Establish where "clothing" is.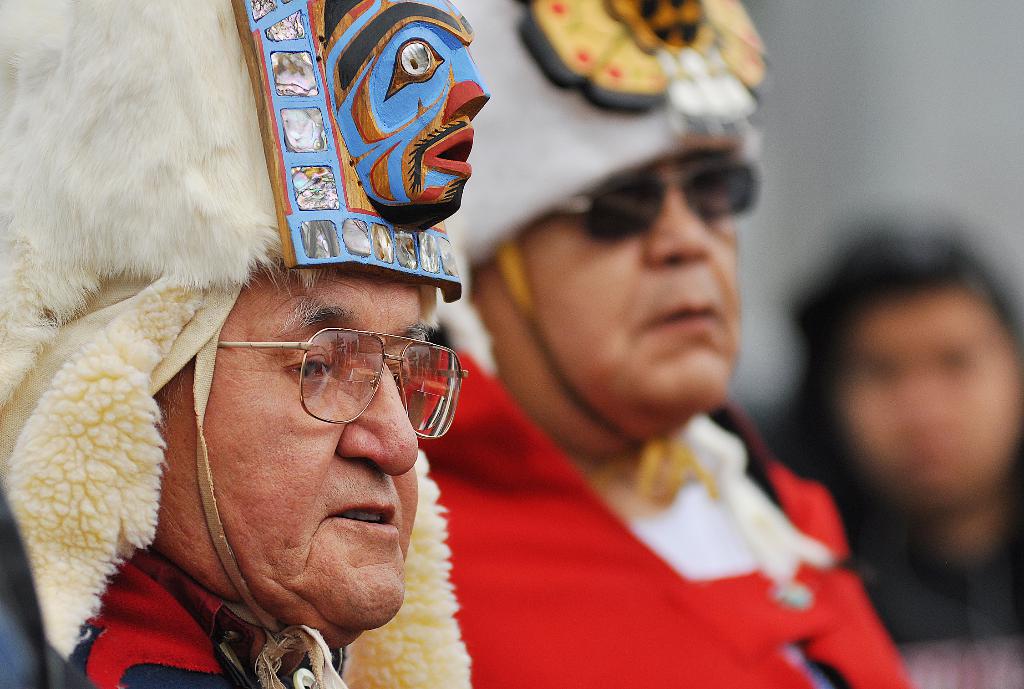
Established at 53:557:381:688.
